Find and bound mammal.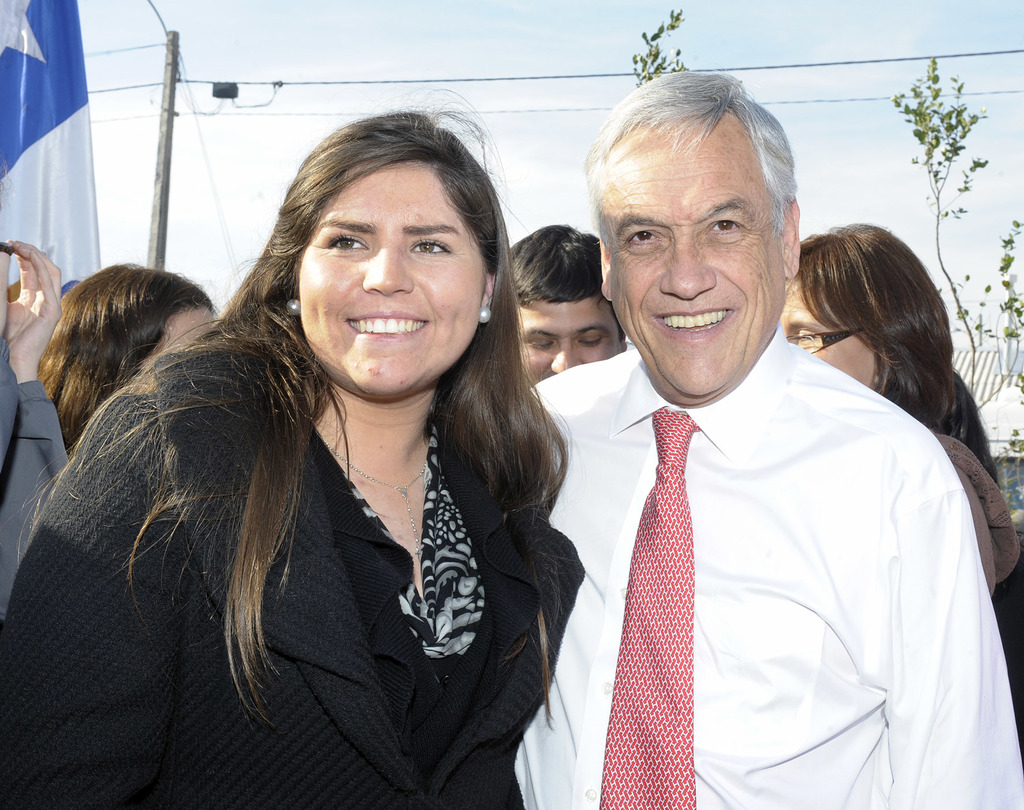
Bound: (783,219,1023,584).
